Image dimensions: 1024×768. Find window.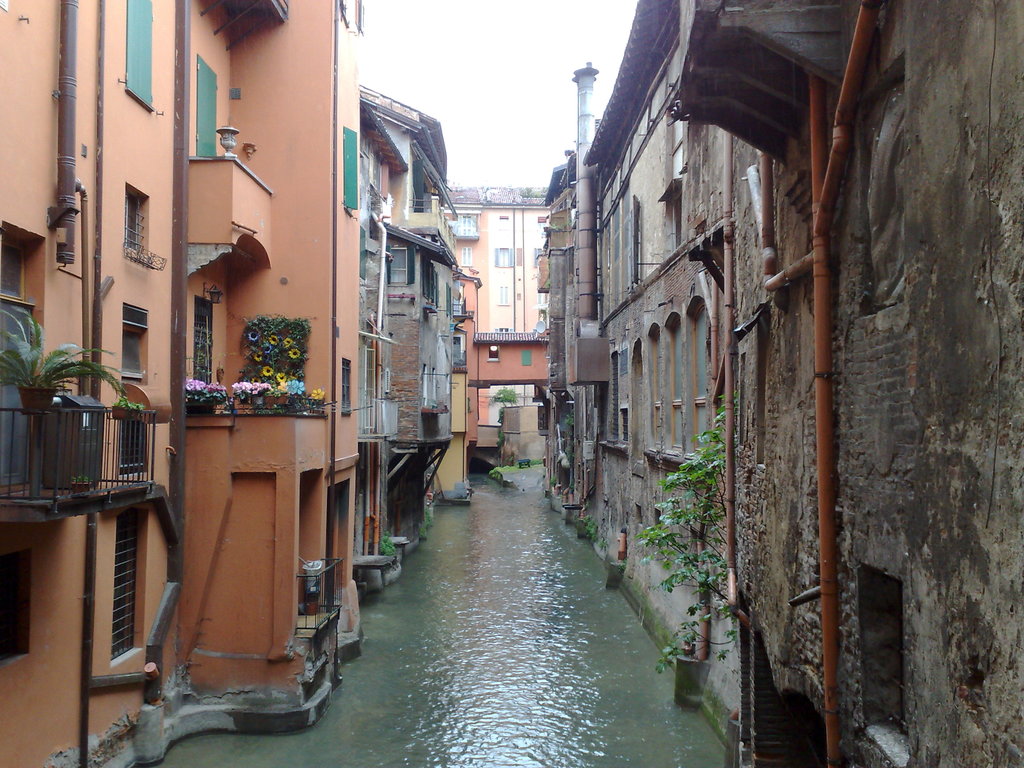
<box>495,327,515,332</box>.
